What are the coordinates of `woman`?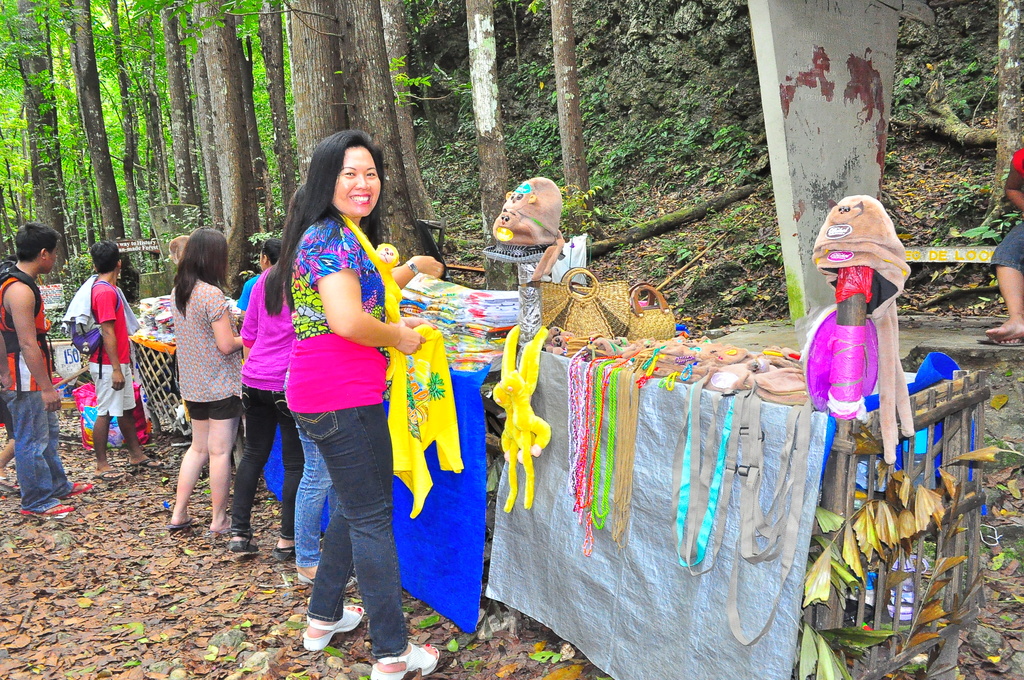
box(282, 130, 438, 679).
